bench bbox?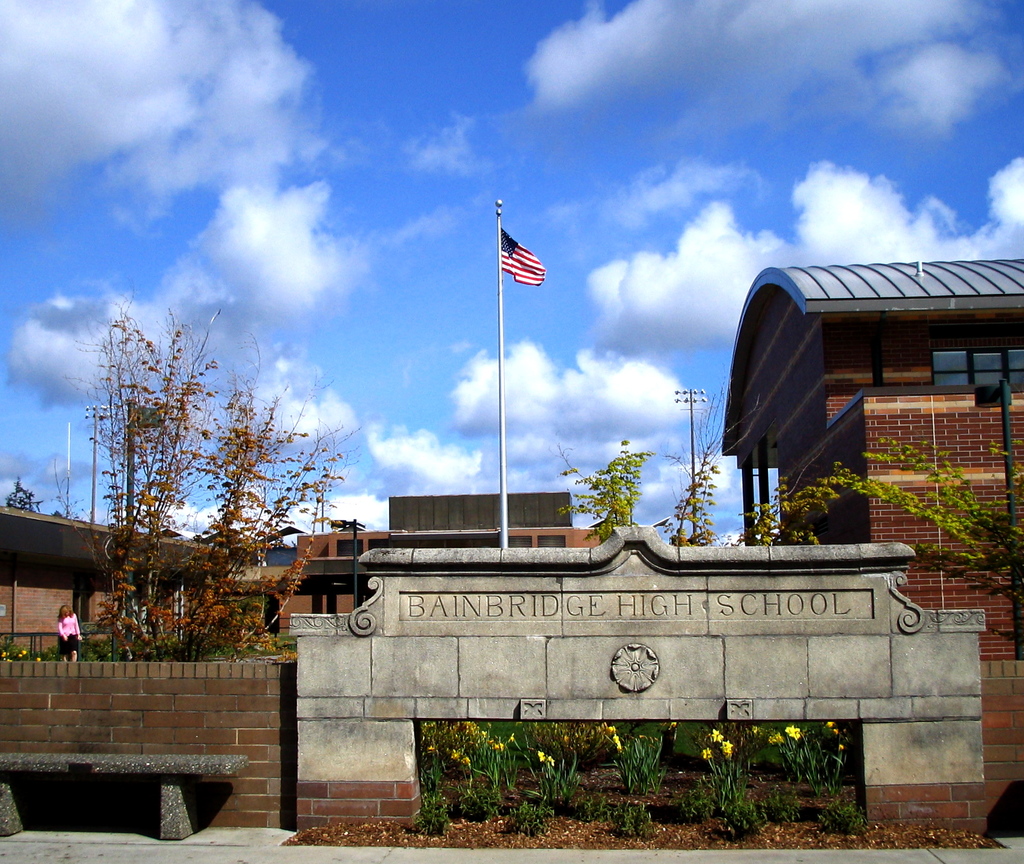
0/748/244/840
